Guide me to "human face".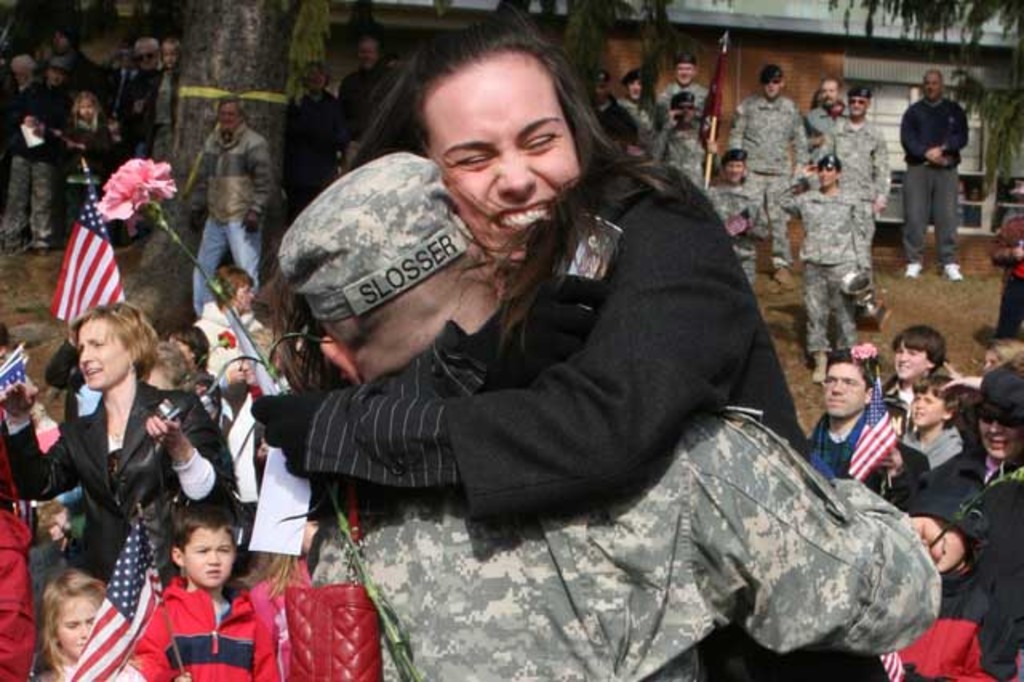
Guidance: pyautogui.locateOnScreen(424, 64, 582, 272).
